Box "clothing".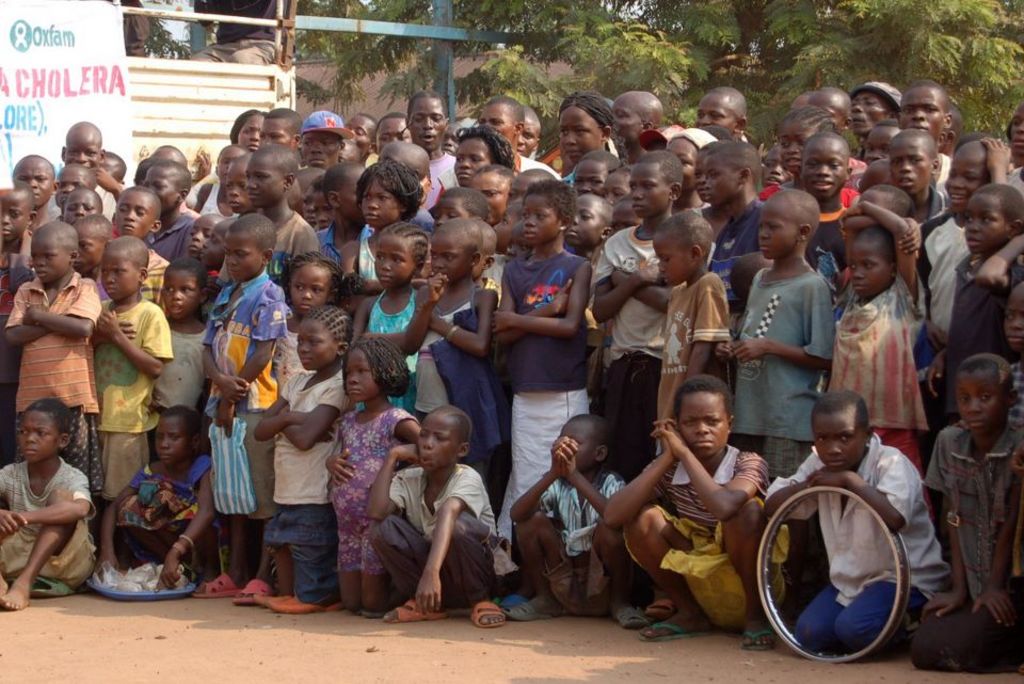
[left=419, top=280, right=506, bottom=466].
